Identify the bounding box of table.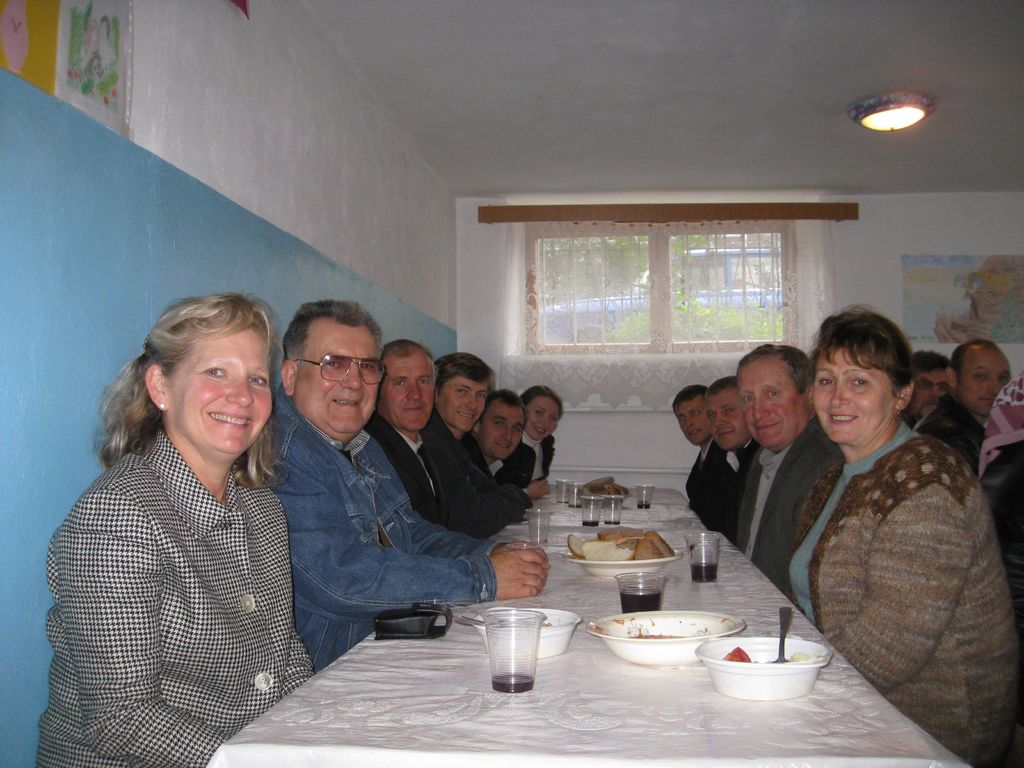
509:499:707:529.
